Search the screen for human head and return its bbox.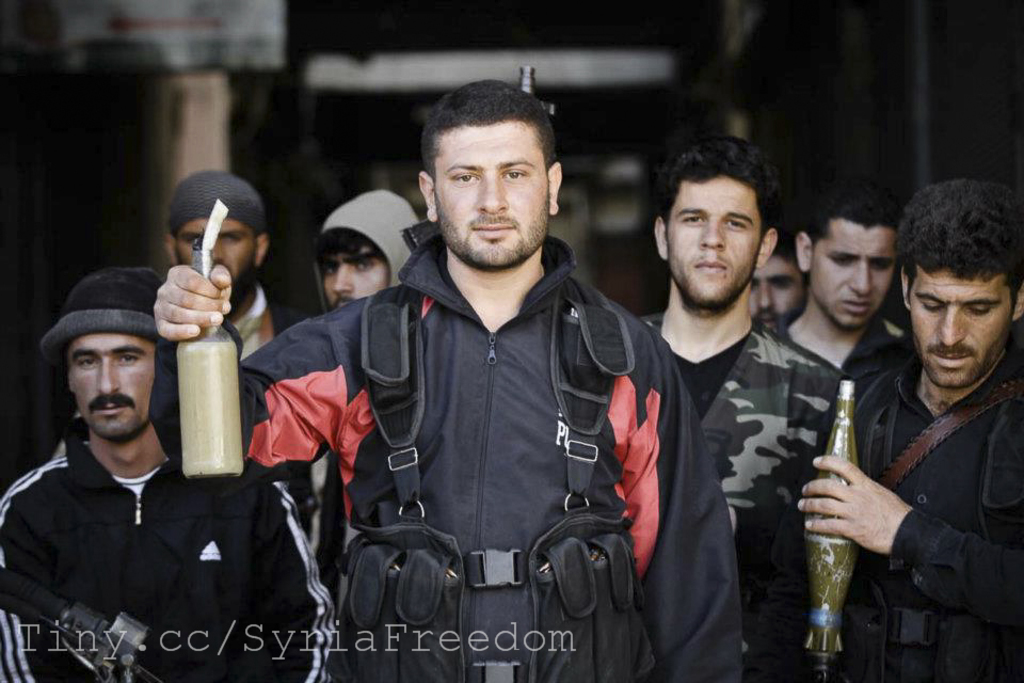
Found: (left=164, top=165, right=268, bottom=311).
